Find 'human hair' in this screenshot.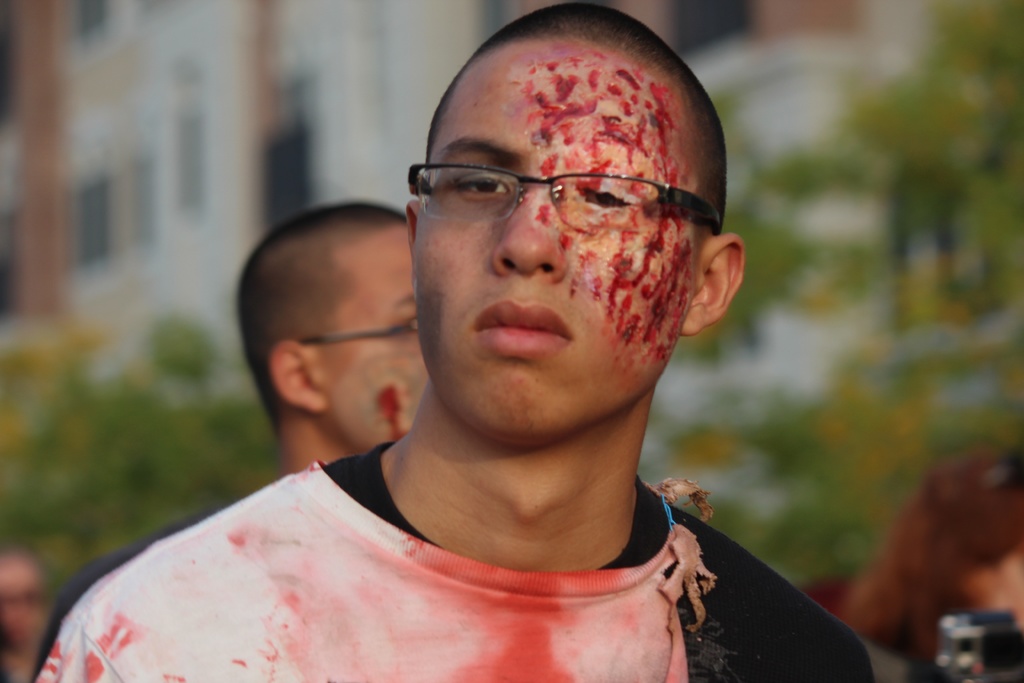
The bounding box for 'human hair' is 425 2 732 231.
